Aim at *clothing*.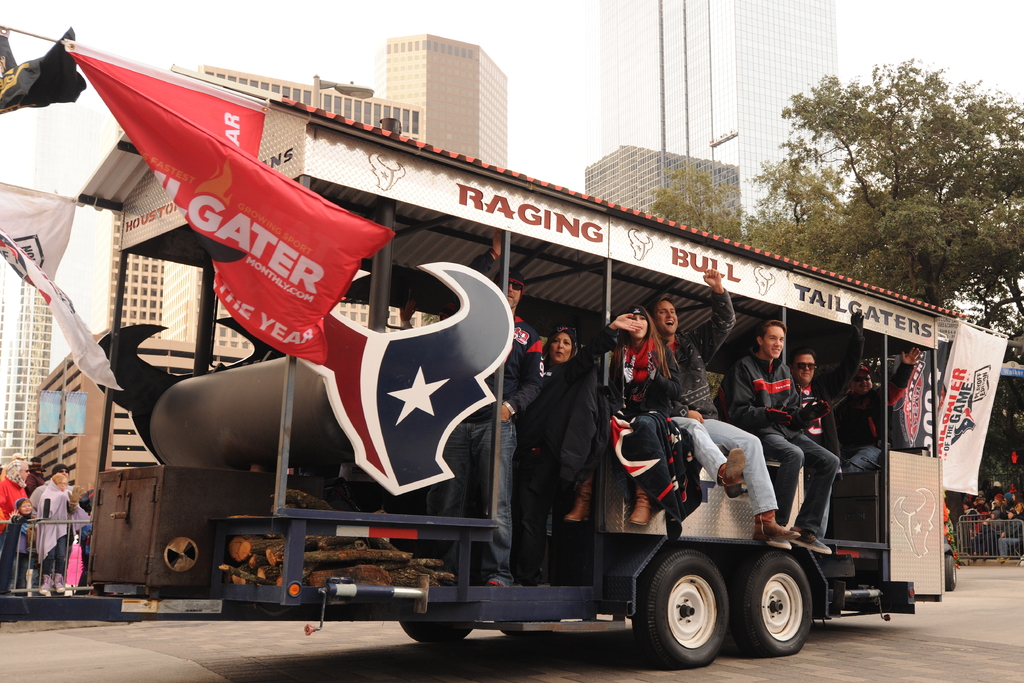
Aimed at bbox(3, 495, 29, 597).
